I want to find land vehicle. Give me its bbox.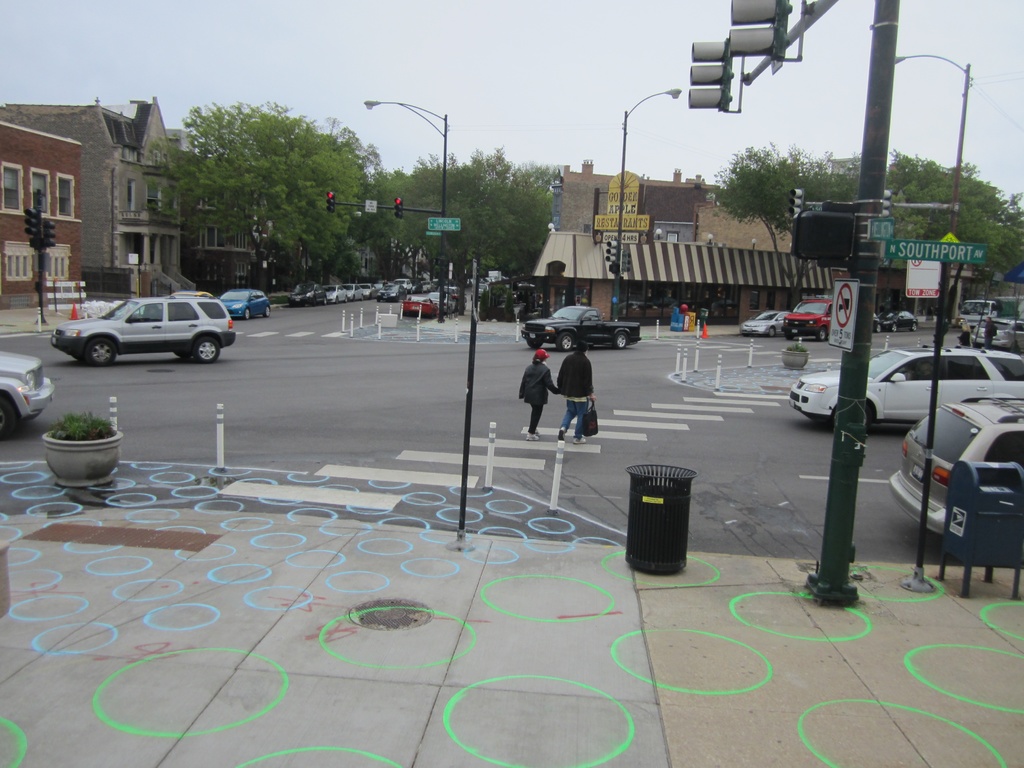
bbox(783, 297, 835, 343).
